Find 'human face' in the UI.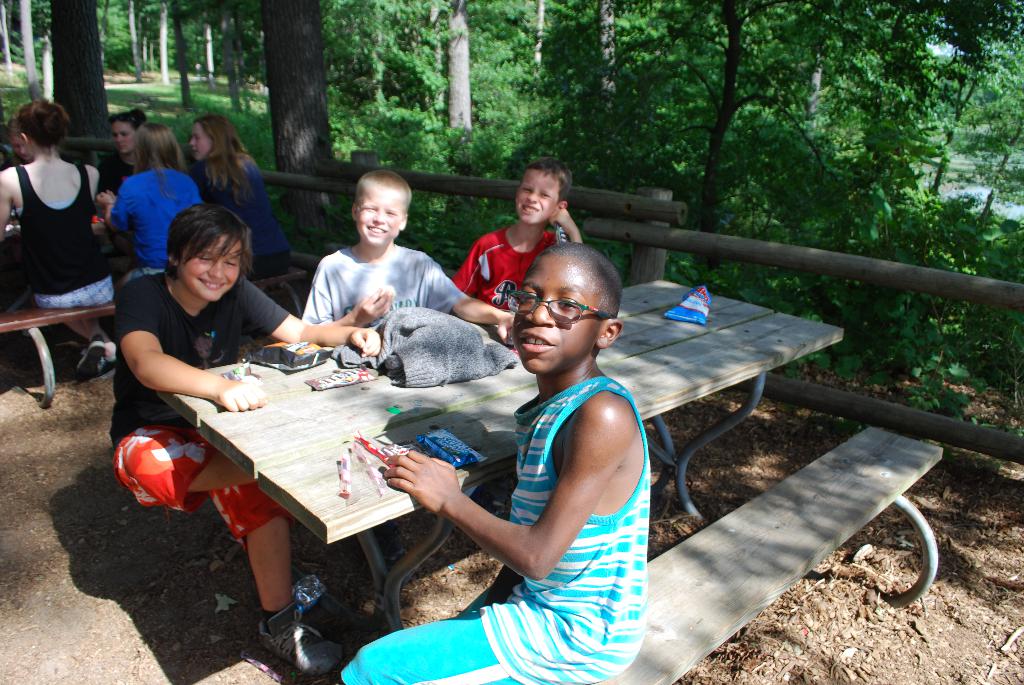
UI element at 172, 235, 243, 298.
